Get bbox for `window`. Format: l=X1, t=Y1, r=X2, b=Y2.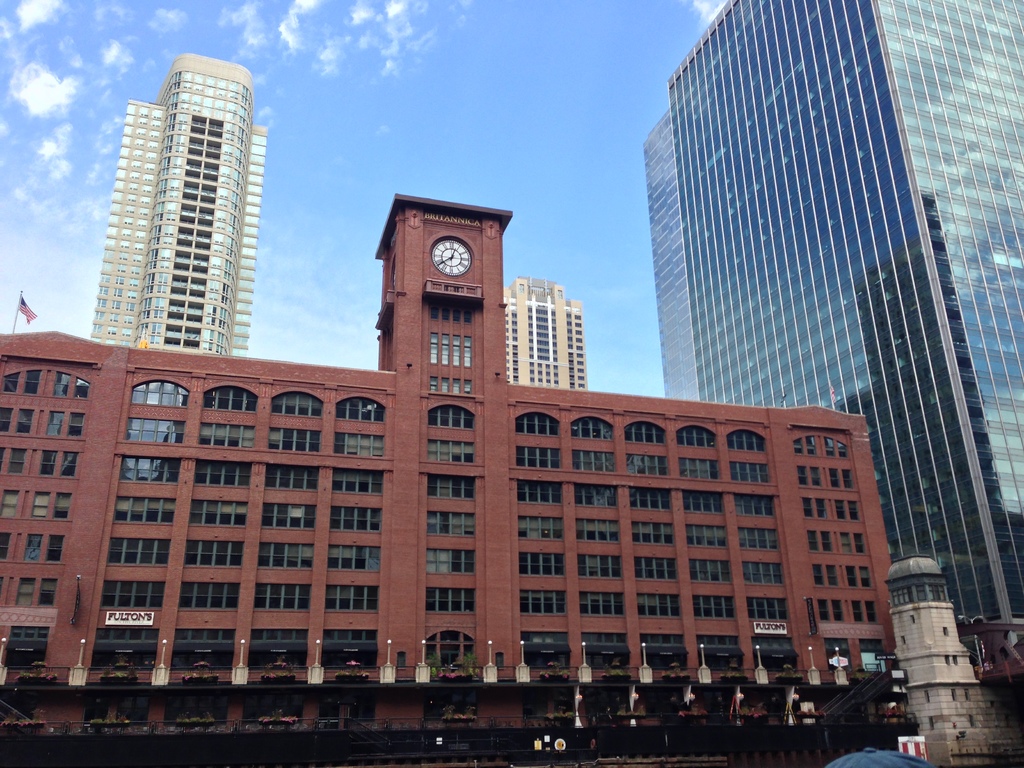
l=179, t=583, r=240, b=609.
